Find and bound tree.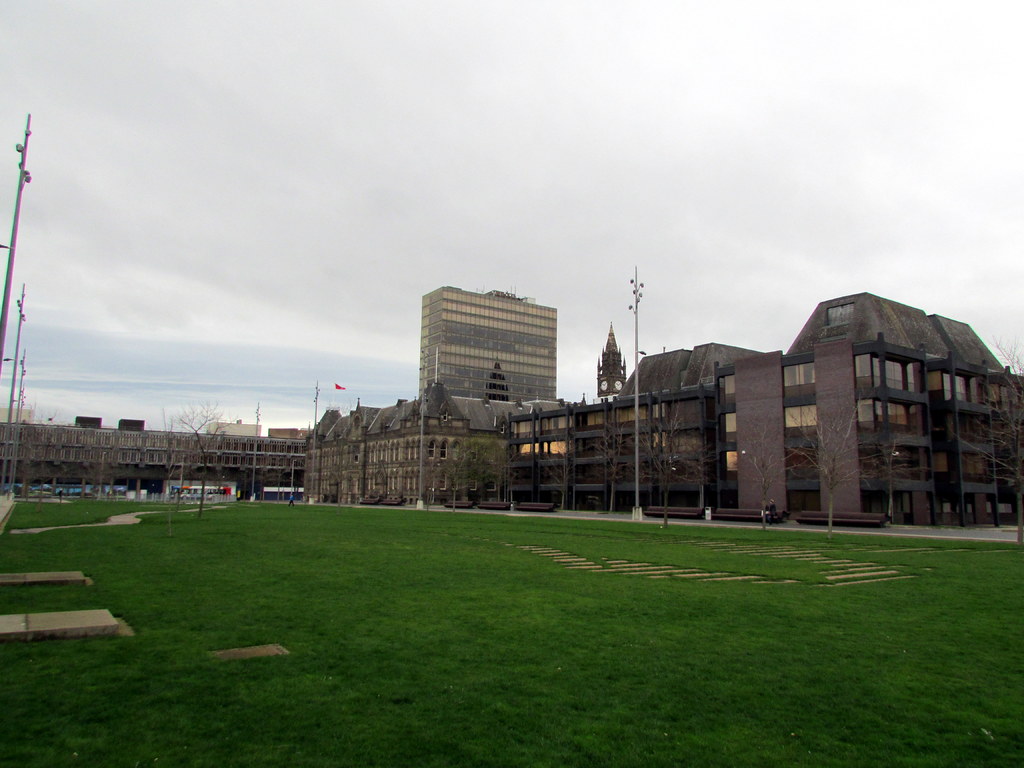
Bound: <bbox>638, 394, 700, 531</bbox>.
